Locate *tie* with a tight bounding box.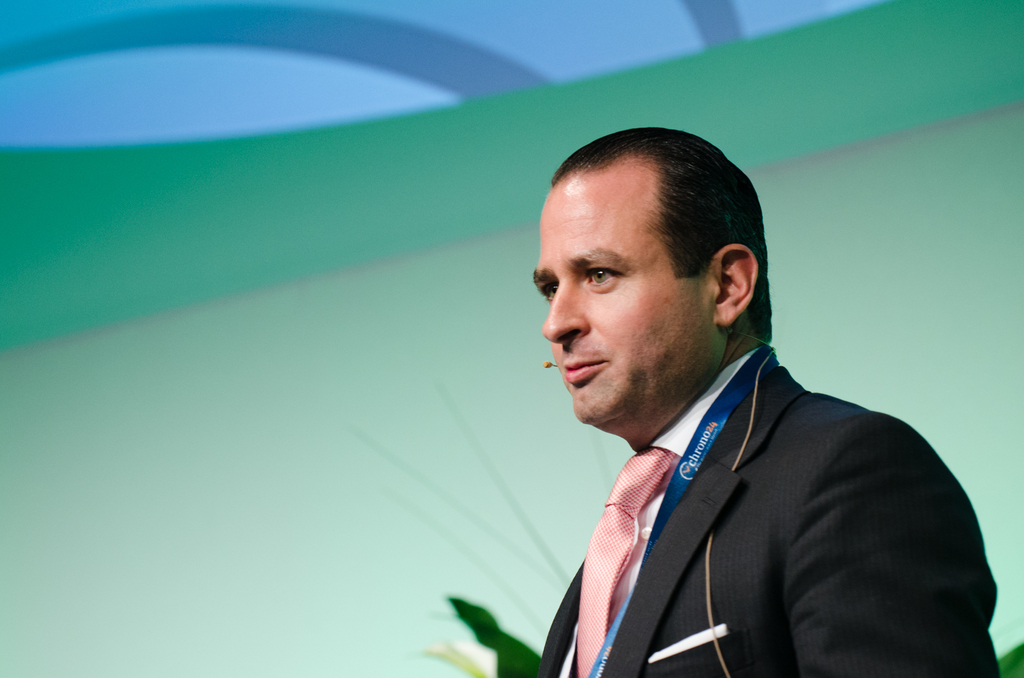
detection(576, 436, 657, 677).
